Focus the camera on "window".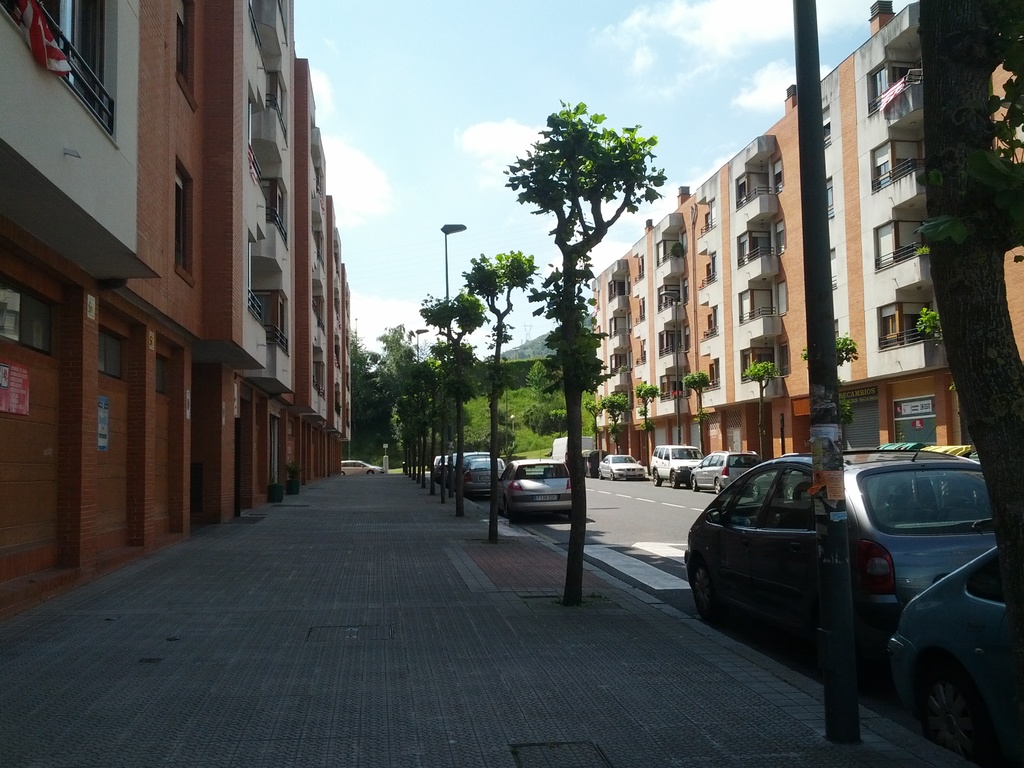
Focus region: {"left": 174, "top": 0, "right": 200, "bottom": 110}.
